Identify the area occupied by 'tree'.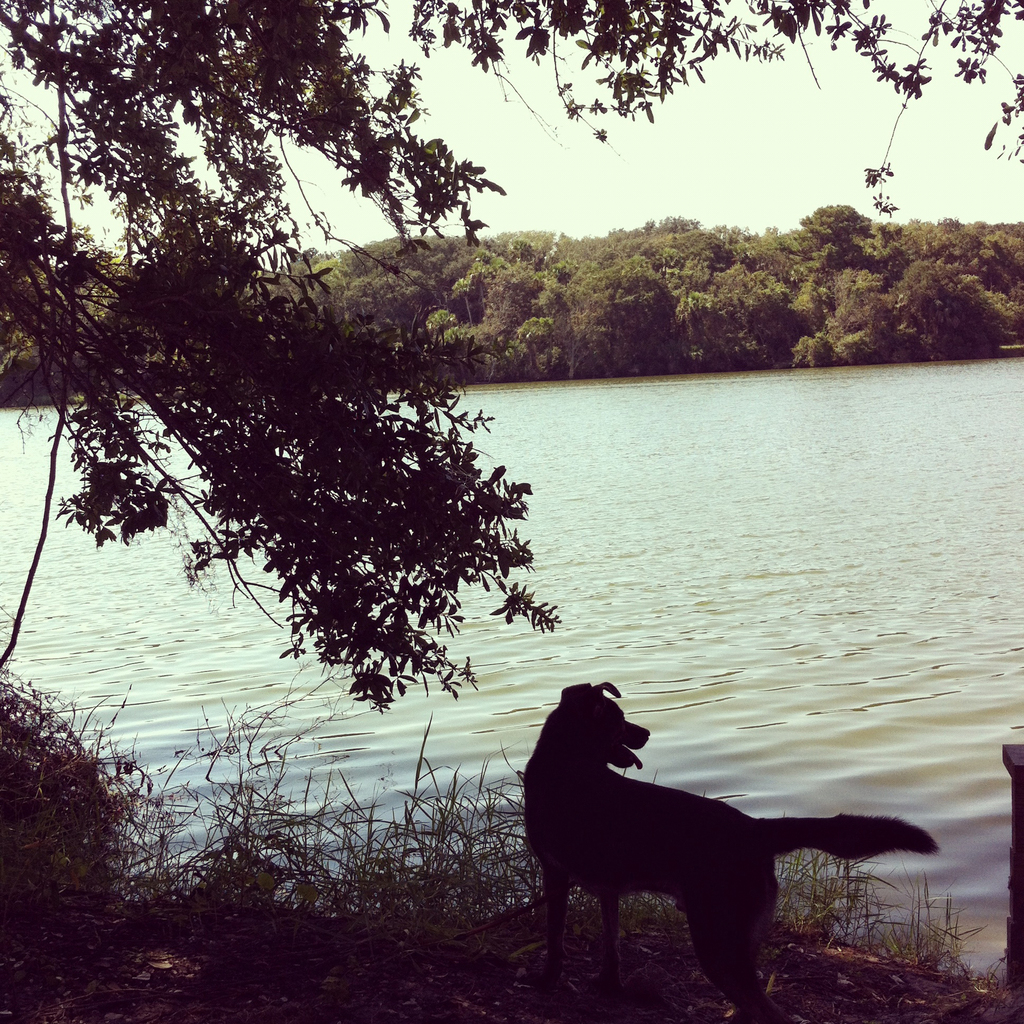
Area: x1=0 y1=0 x2=1023 y2=719.
